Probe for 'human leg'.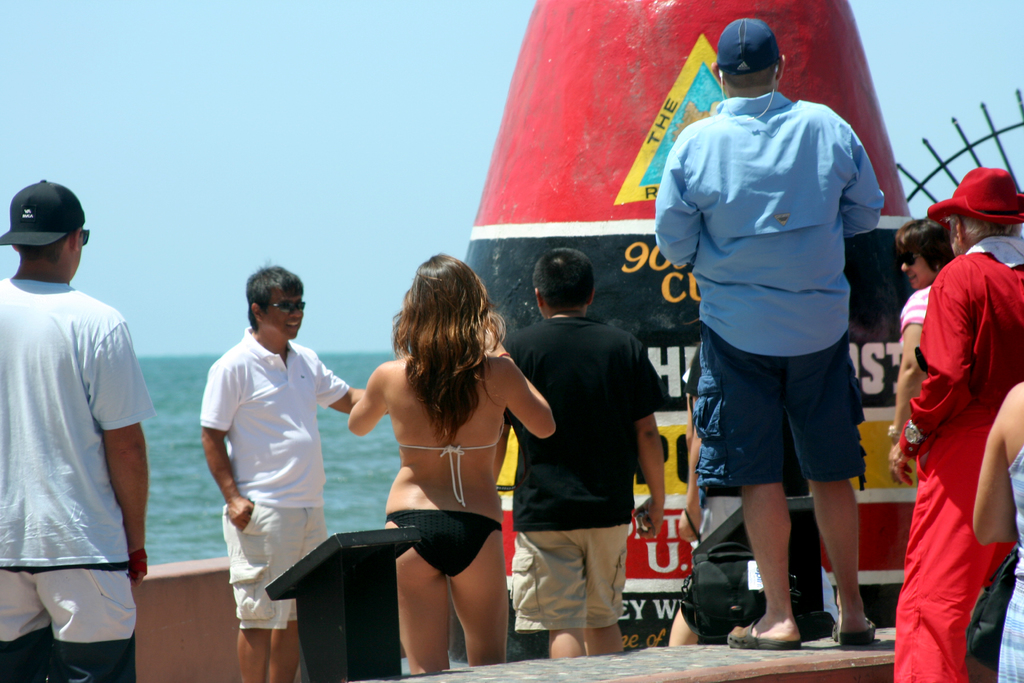
Probe result: Rect(799, 344, 873, 644).
